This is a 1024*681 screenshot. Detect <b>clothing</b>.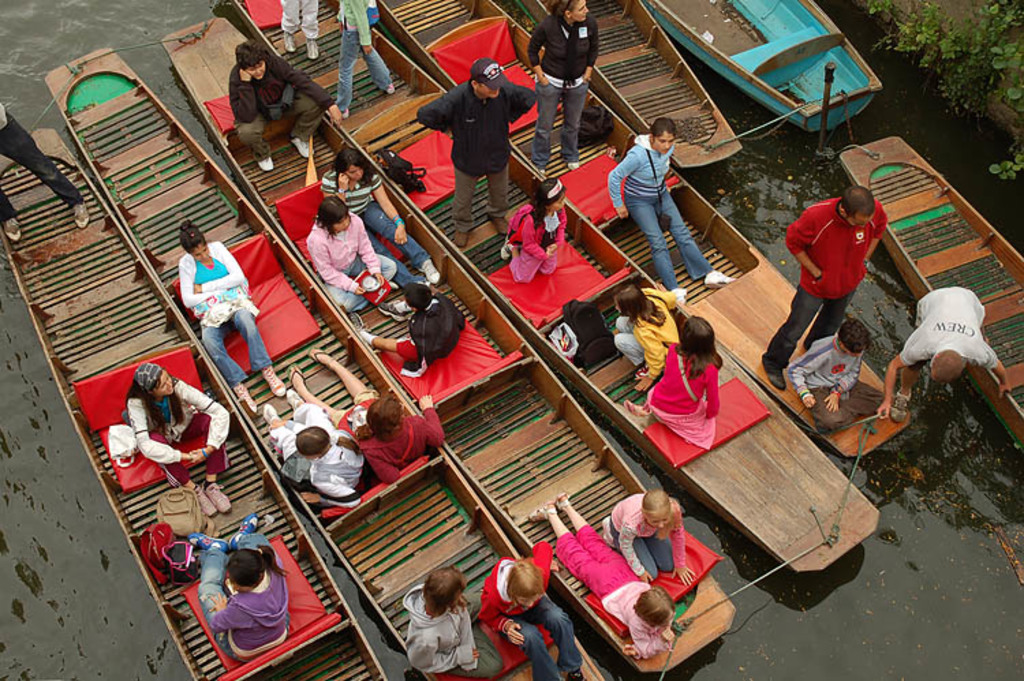
(left=228, top=40, right=330, bottom=157).
